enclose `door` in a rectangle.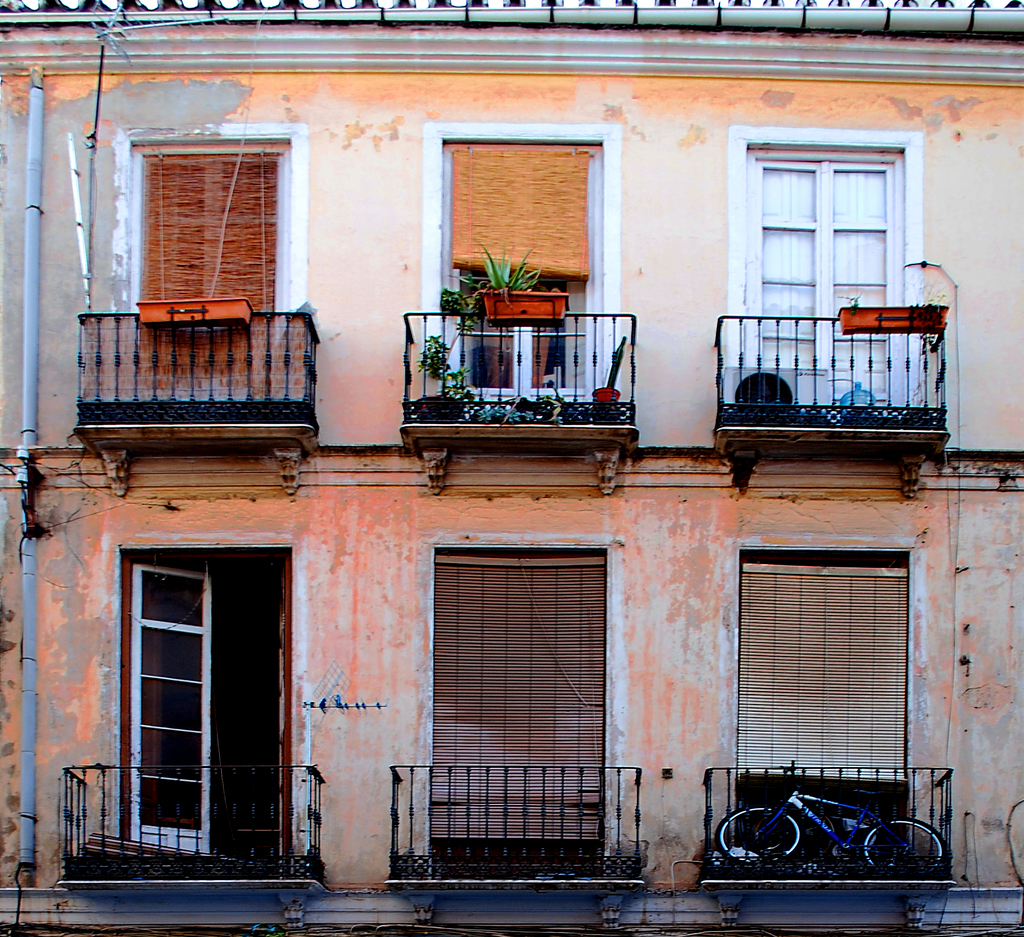
bbox(431, 543, 610, 881).
